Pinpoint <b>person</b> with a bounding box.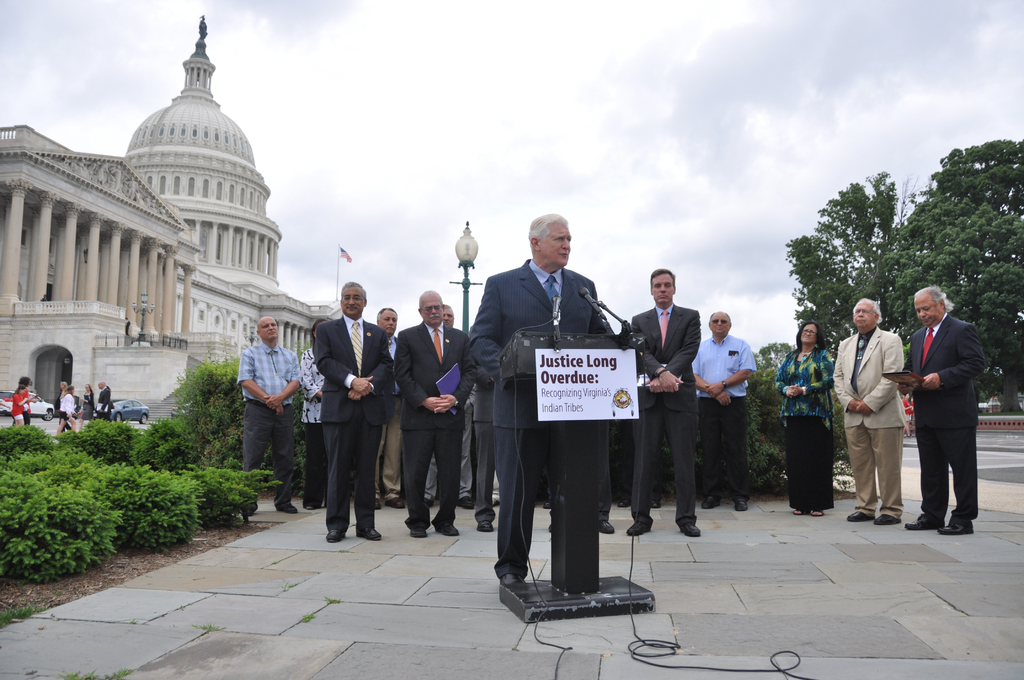
[316,281,396,544].
